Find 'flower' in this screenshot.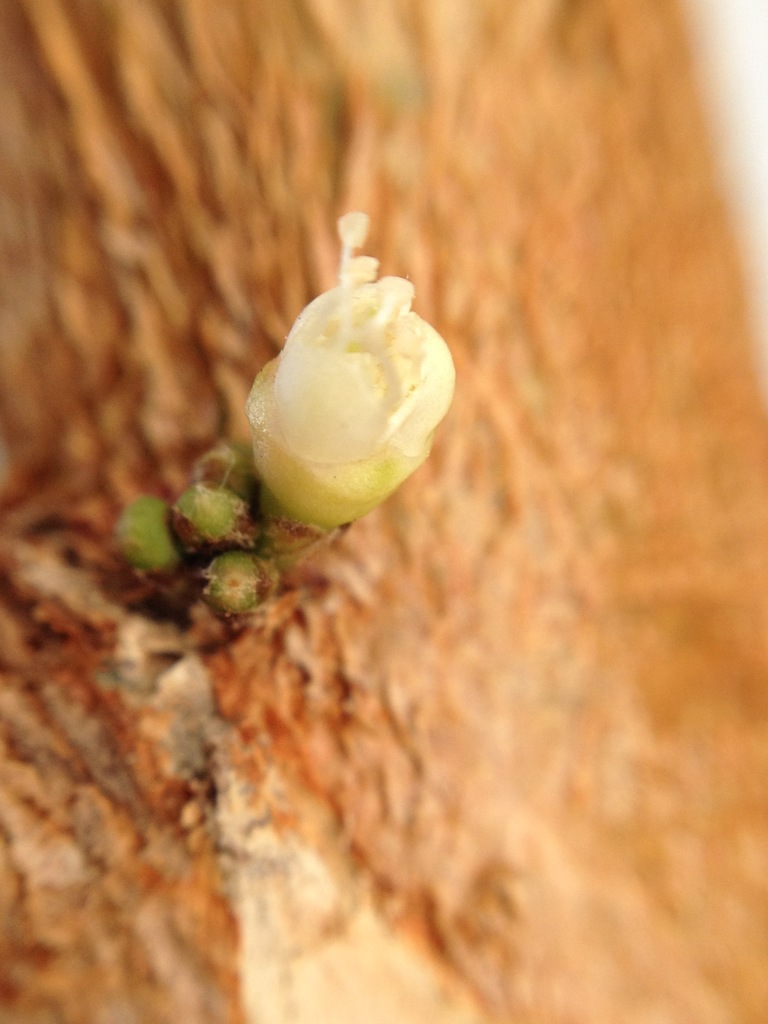
The bounding box for 'flower' is Rect(237, 247, 460, 538).
